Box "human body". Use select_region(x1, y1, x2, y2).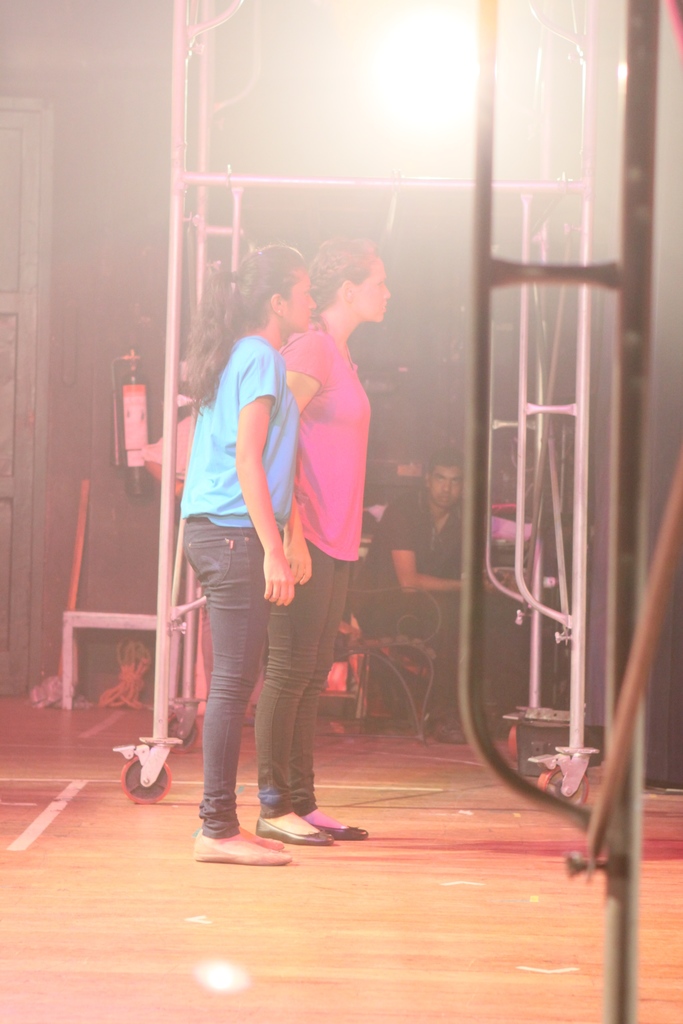
select_region(281, 330, 358, 842).
